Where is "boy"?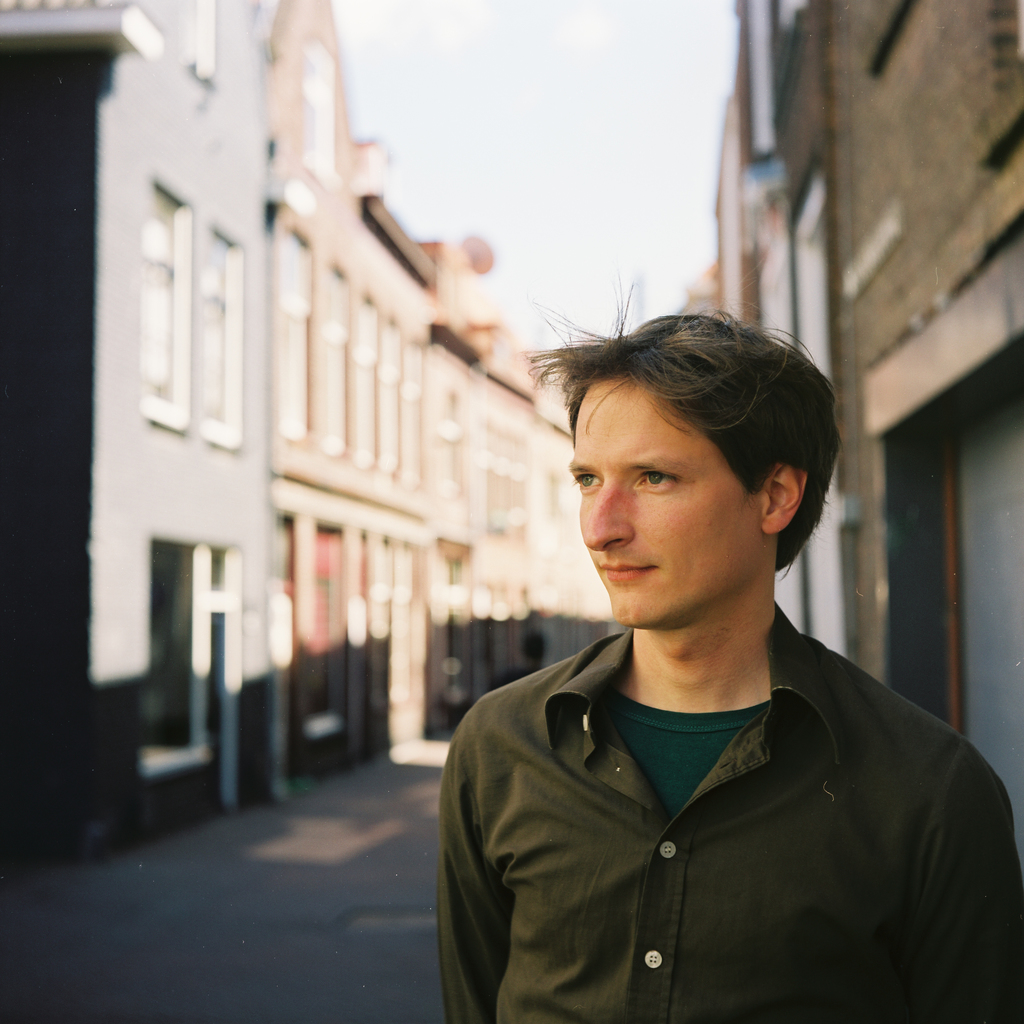
bbox=(435, 282, 1023, 1023).
